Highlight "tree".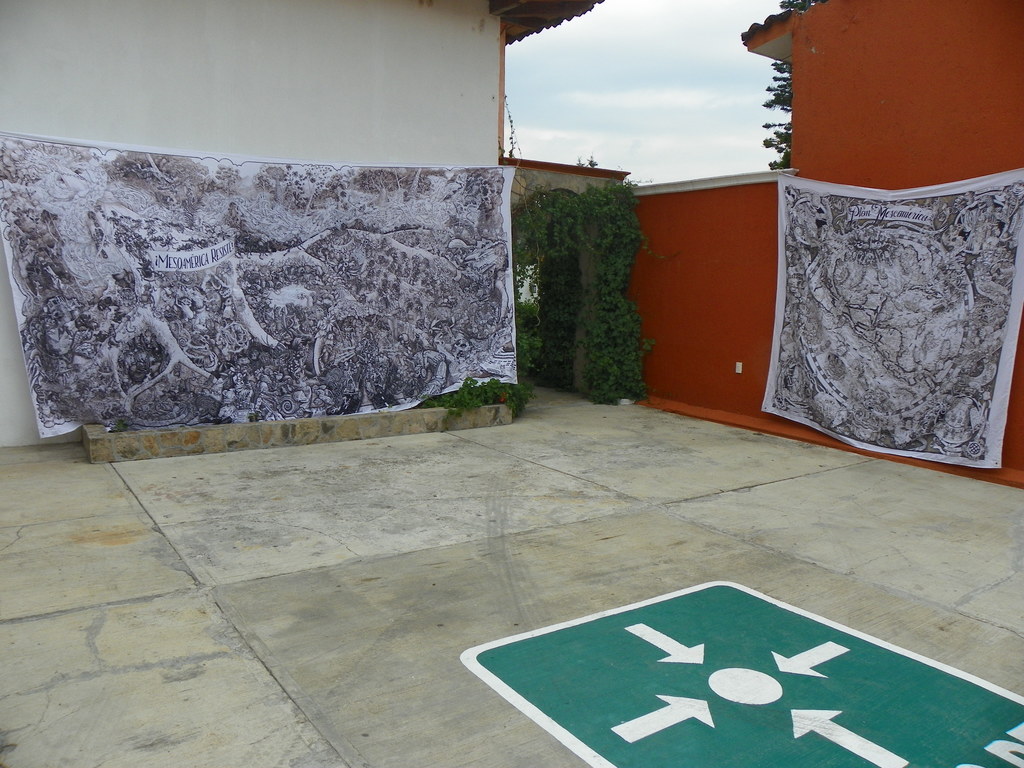
Highlighted region: region(765, 0, 842, 172).
